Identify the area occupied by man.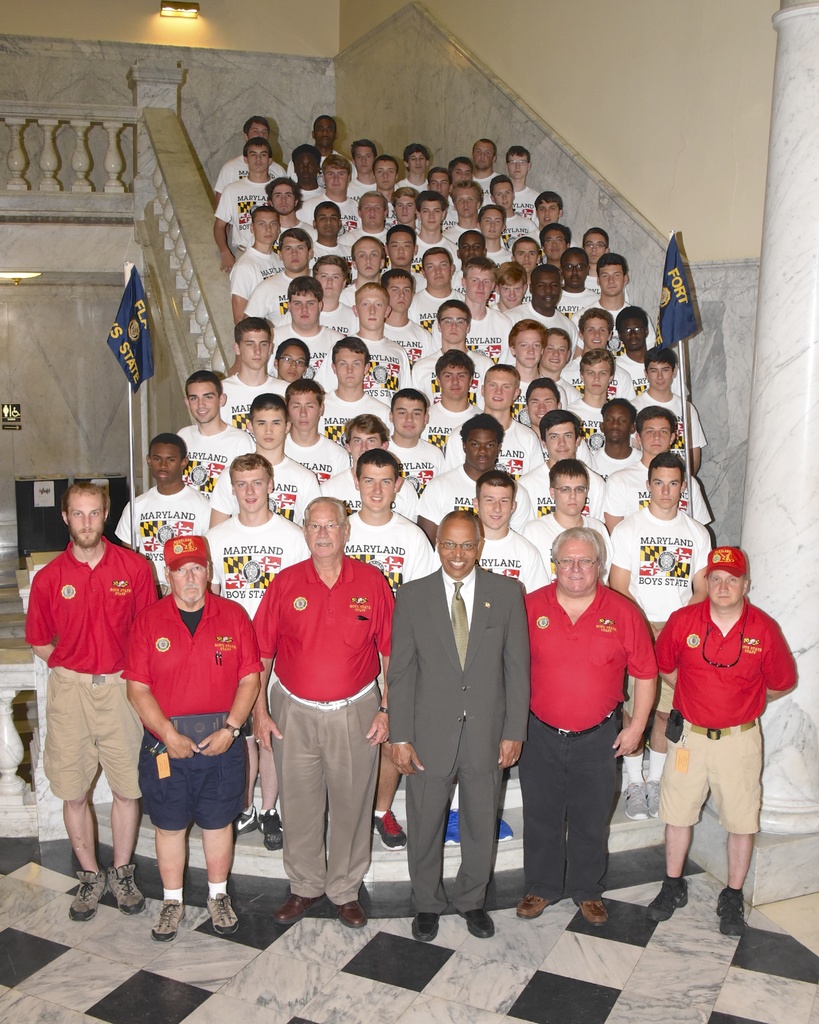
Area: x1=511 y1=240 x2=547 y2=287.
